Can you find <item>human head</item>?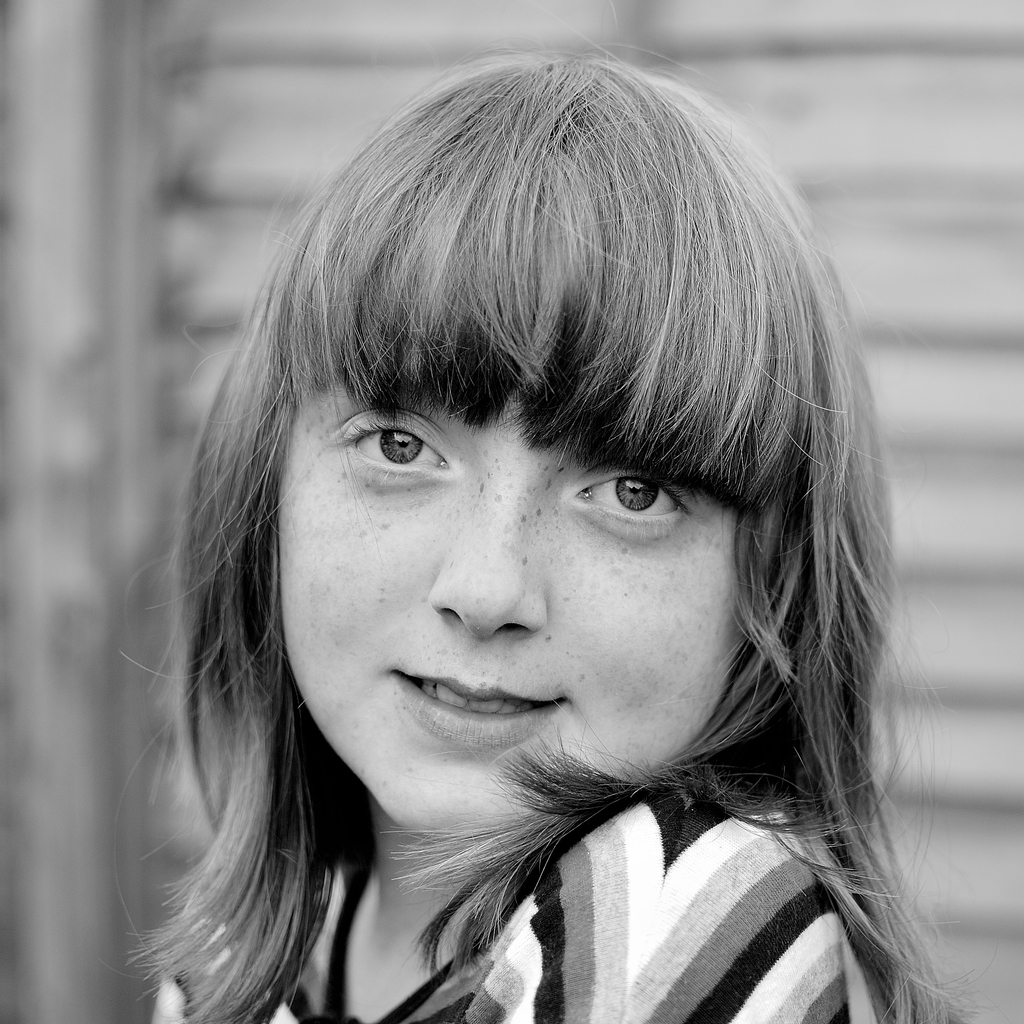
Yes, bounding box: <bbox>202, 35, 869, 861</bbox>.
